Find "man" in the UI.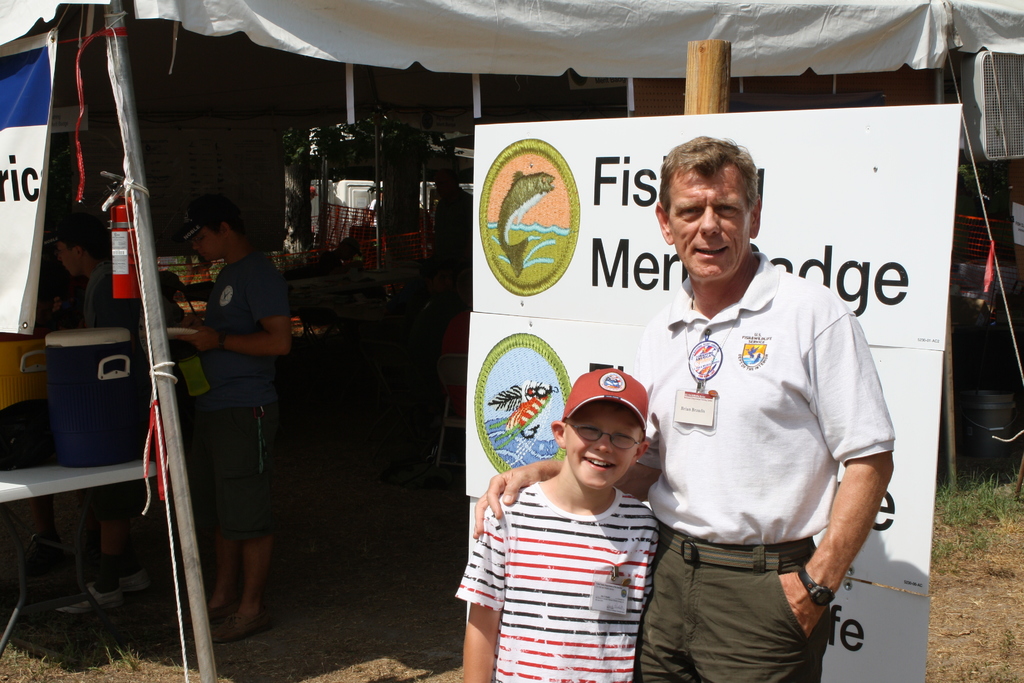
UI element at [x1=40, y1=204, x2=189, y2=621].
